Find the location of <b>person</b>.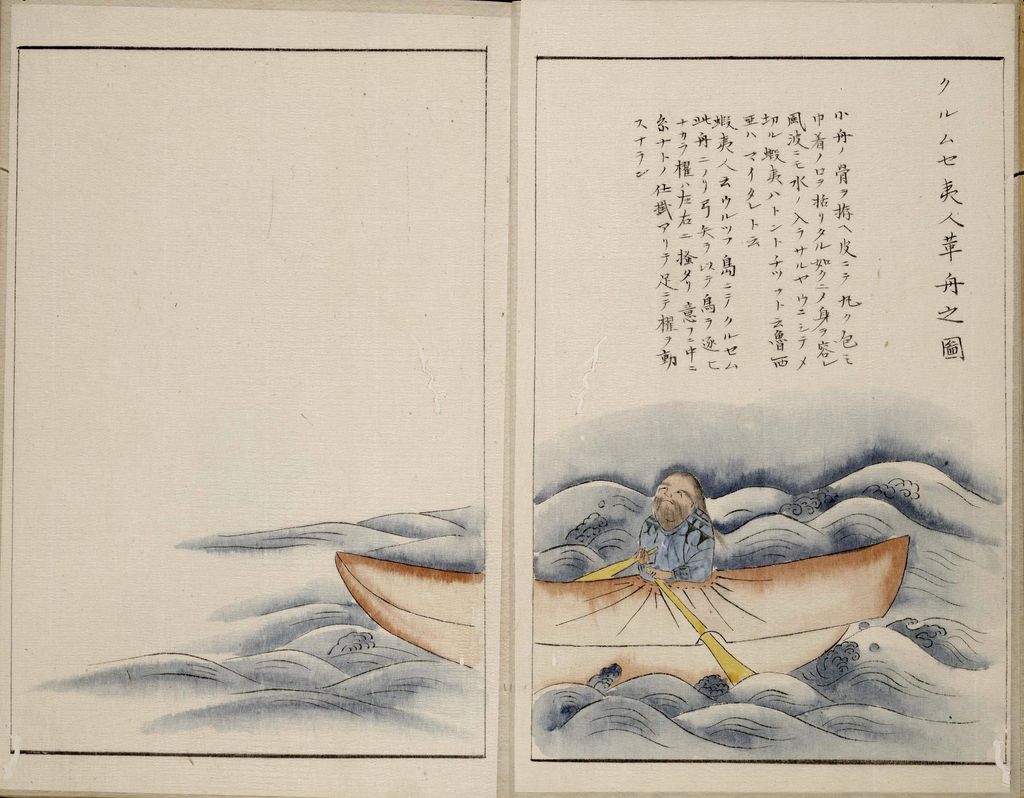
Location: <bbox>640, 469, 716, 585</bbox>.
